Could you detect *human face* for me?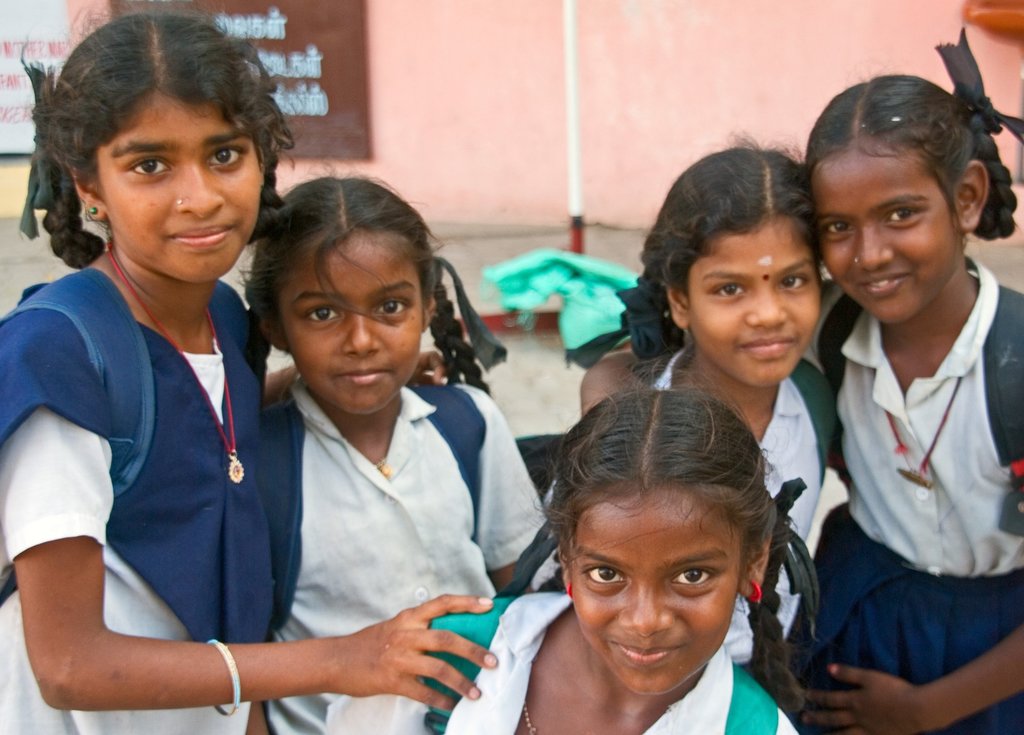
Detection result: Rect(92, 88, 261, 281).
